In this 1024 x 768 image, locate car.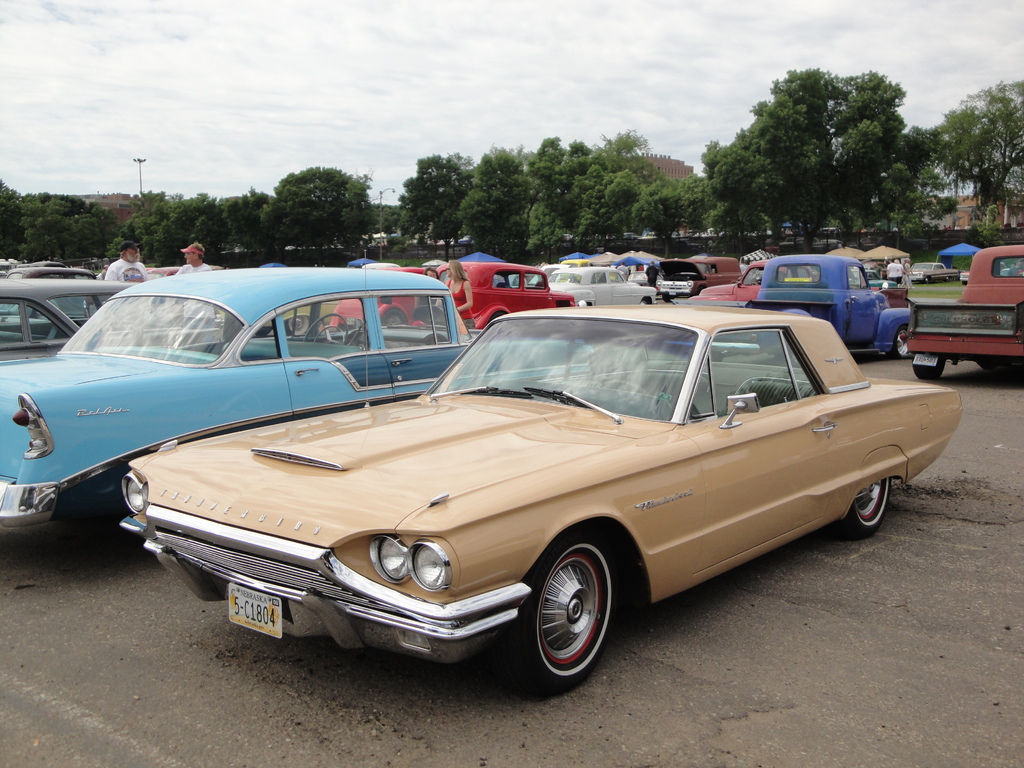
Bounding box: box=[544, 270, 658, 306].
